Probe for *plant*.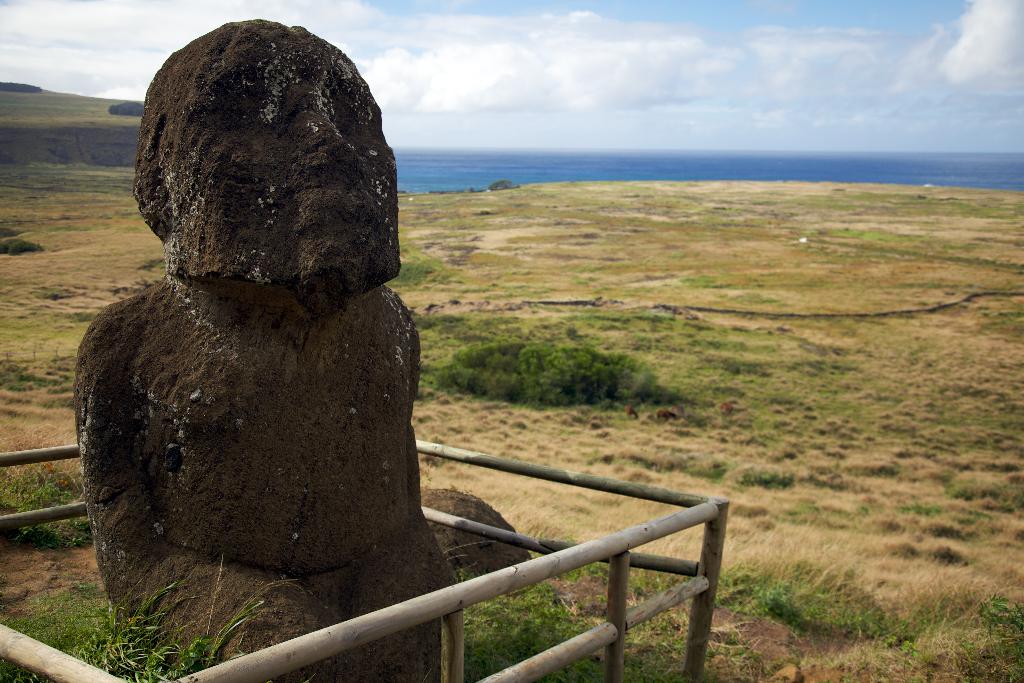
Probe result: crop(756, 564, 922, 639).
